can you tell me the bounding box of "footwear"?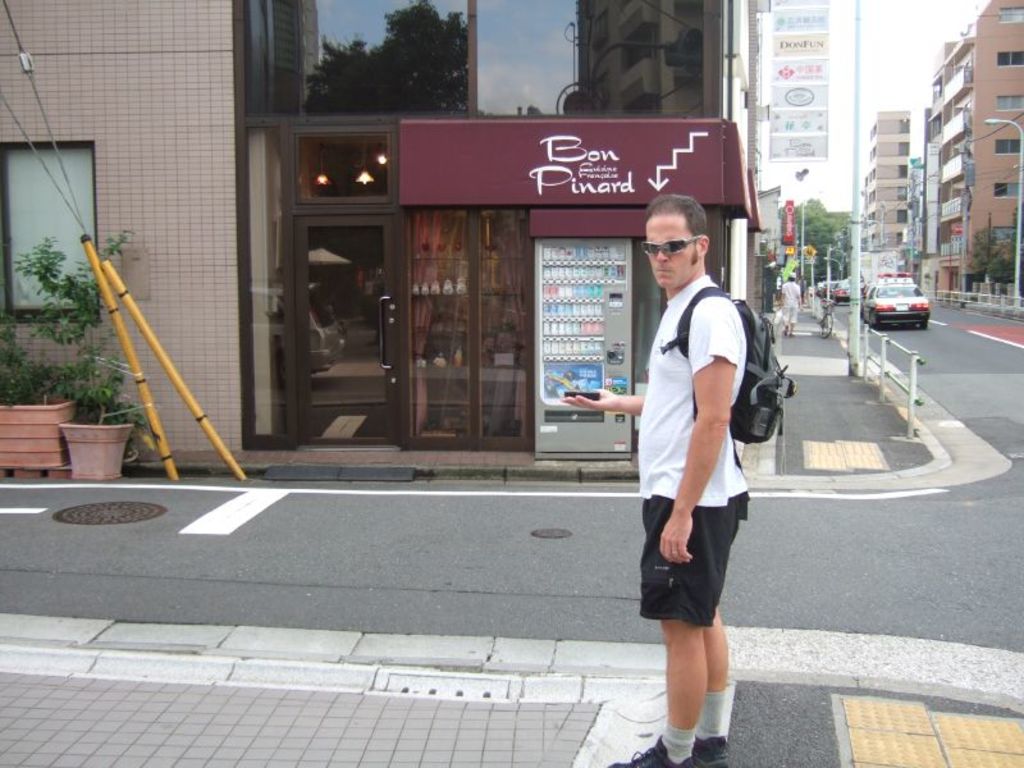
{"left": 687, "top": 736, "right": 727, "bottom": 767}.
